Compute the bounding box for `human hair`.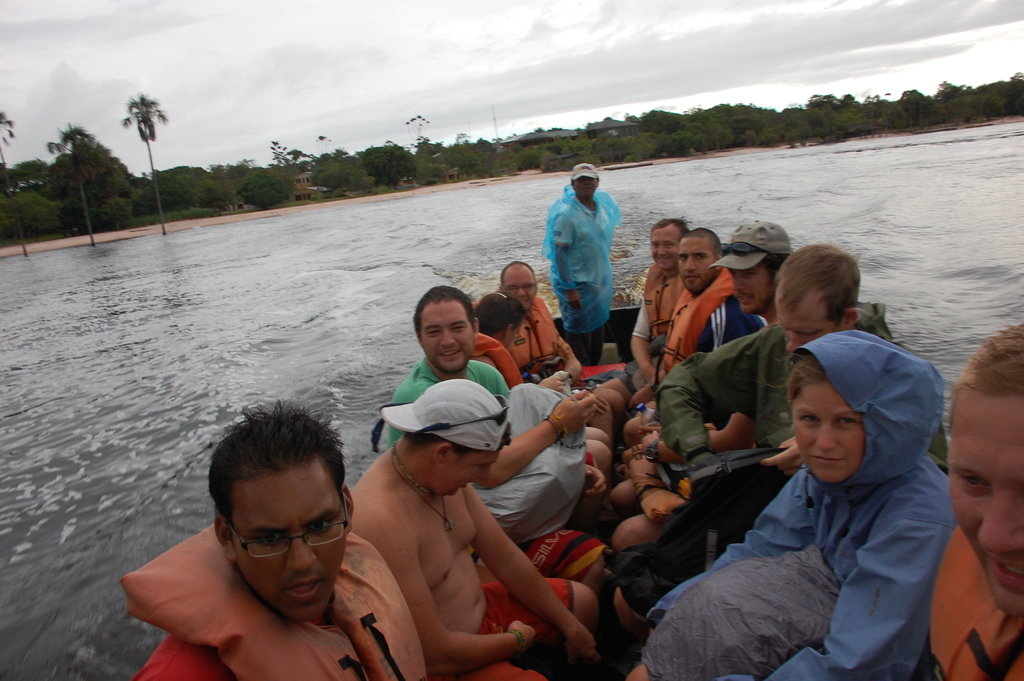
[left=960, top=318, right=1023, bottom=403].
